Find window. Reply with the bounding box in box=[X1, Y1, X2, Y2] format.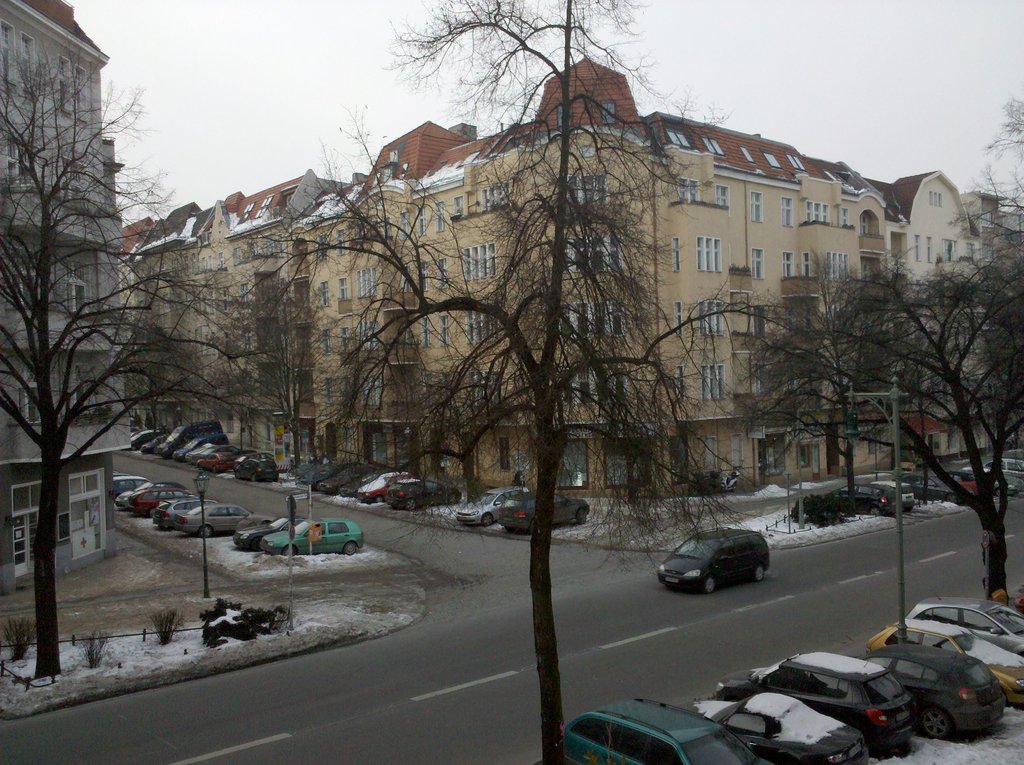
box=[322, 376, 338, 404].
